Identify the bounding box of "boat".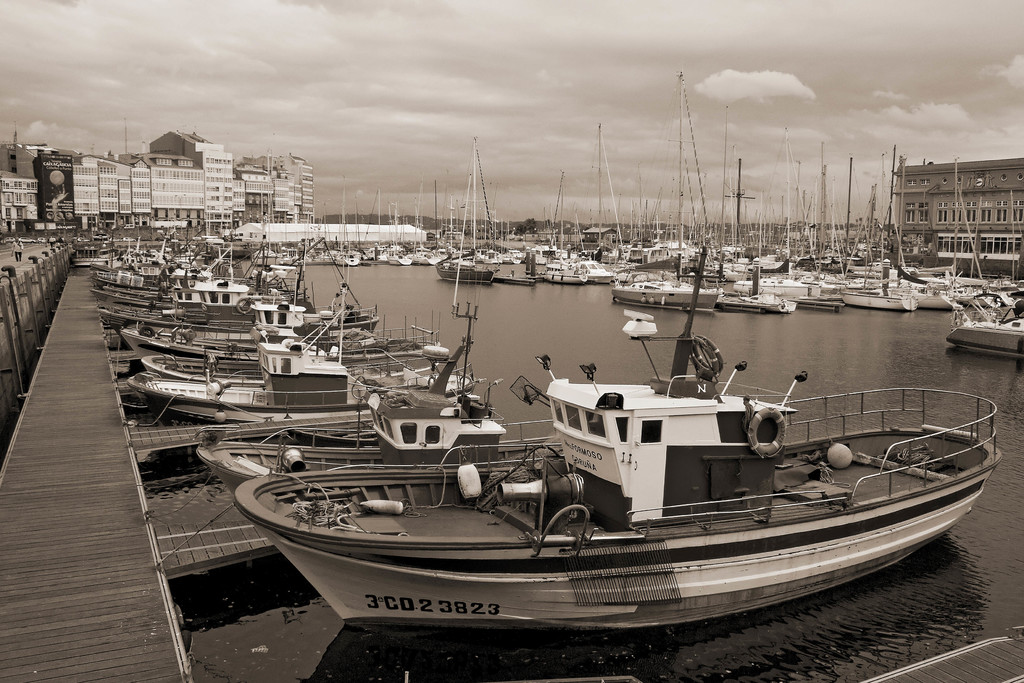
x1=801 y1=142 x2=854 y2=313.
